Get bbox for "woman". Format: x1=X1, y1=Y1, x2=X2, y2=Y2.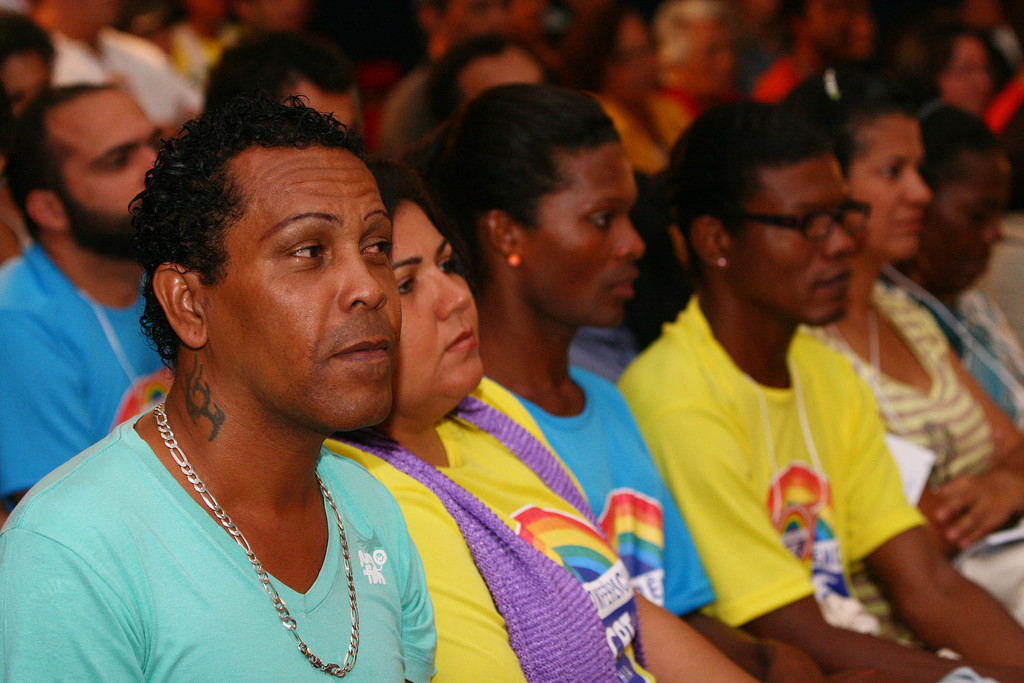
x1=369, y1=160, x2=771, y2=682.
